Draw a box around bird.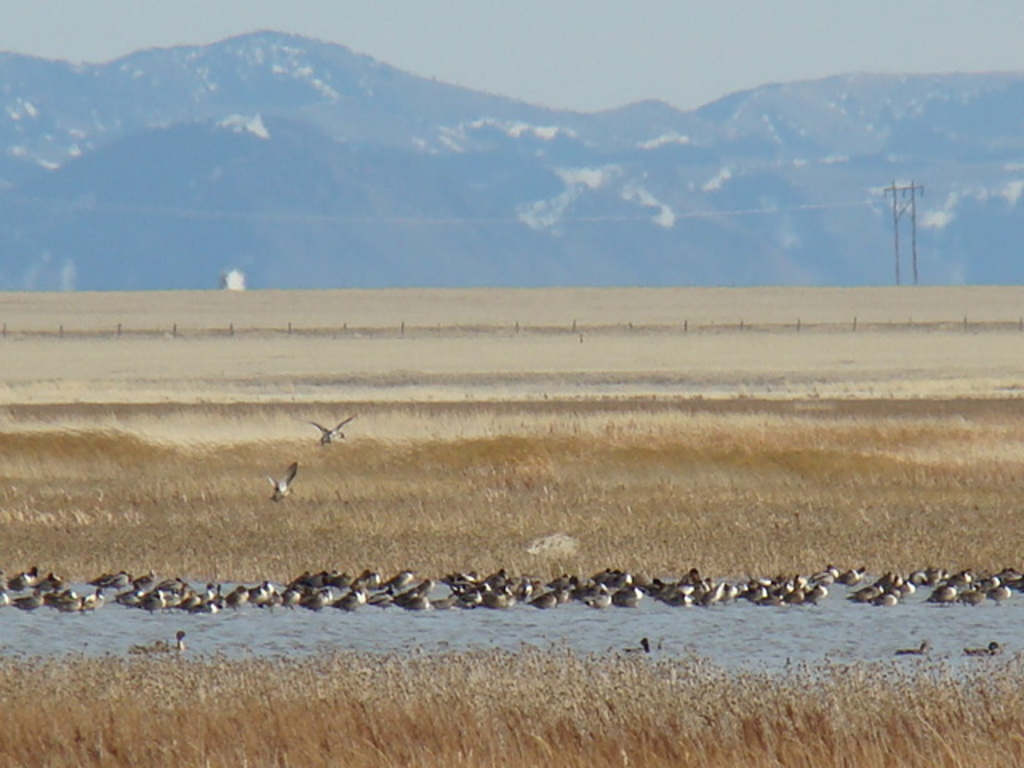
bbox(622, 571, 634, 586).
